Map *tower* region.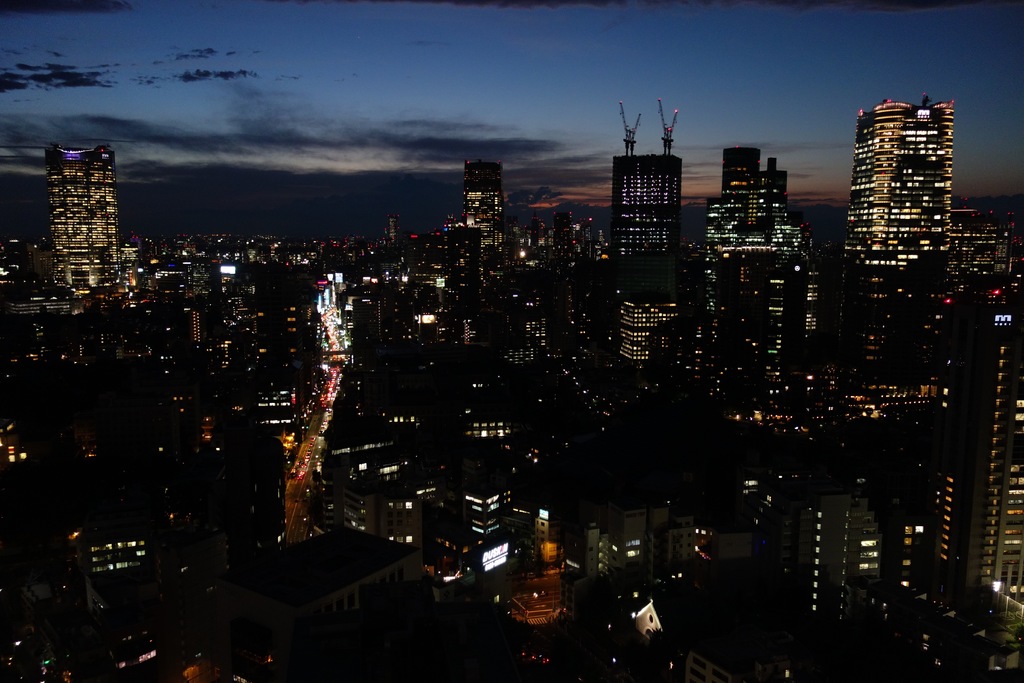
Mapped to box(805, 84, 952, 406).
